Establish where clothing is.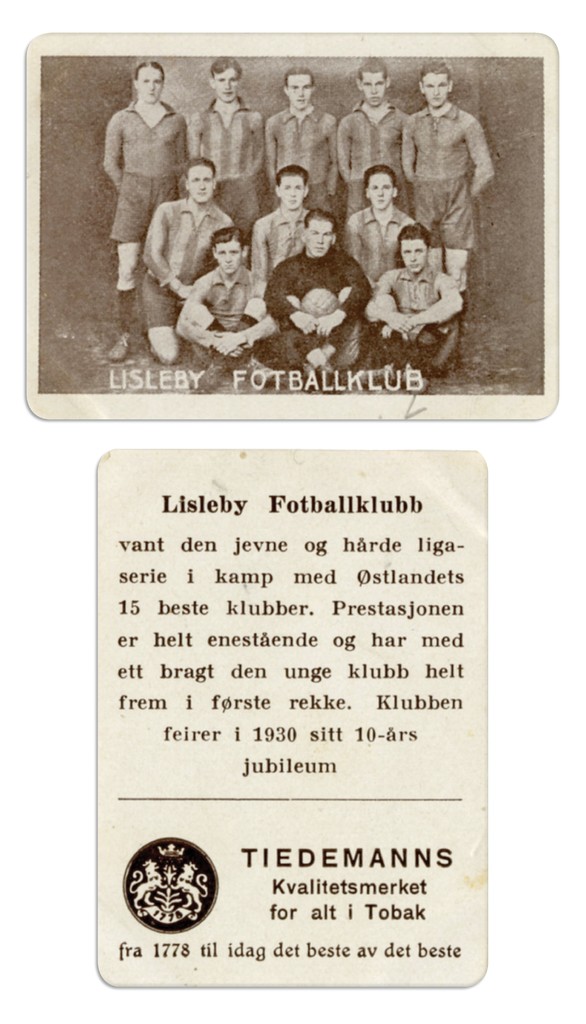
Established at {"left": 383, "top": 265, "right": 442, "bottom": 366}.
